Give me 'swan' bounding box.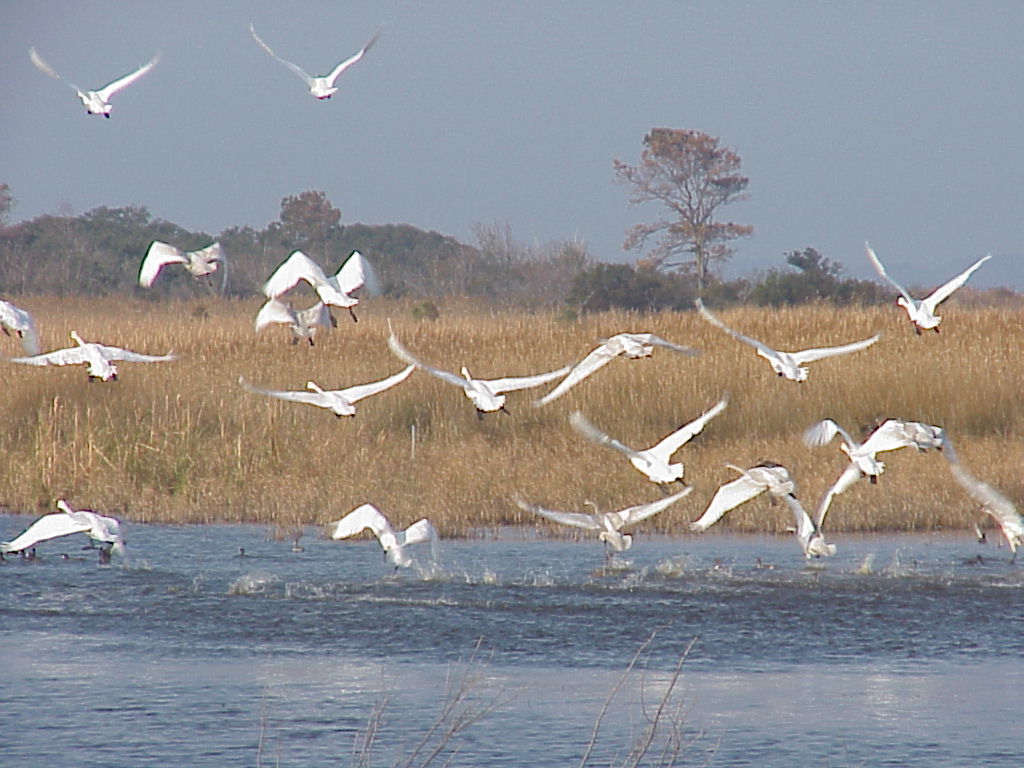
BBox(245, 362, 416, 412).
